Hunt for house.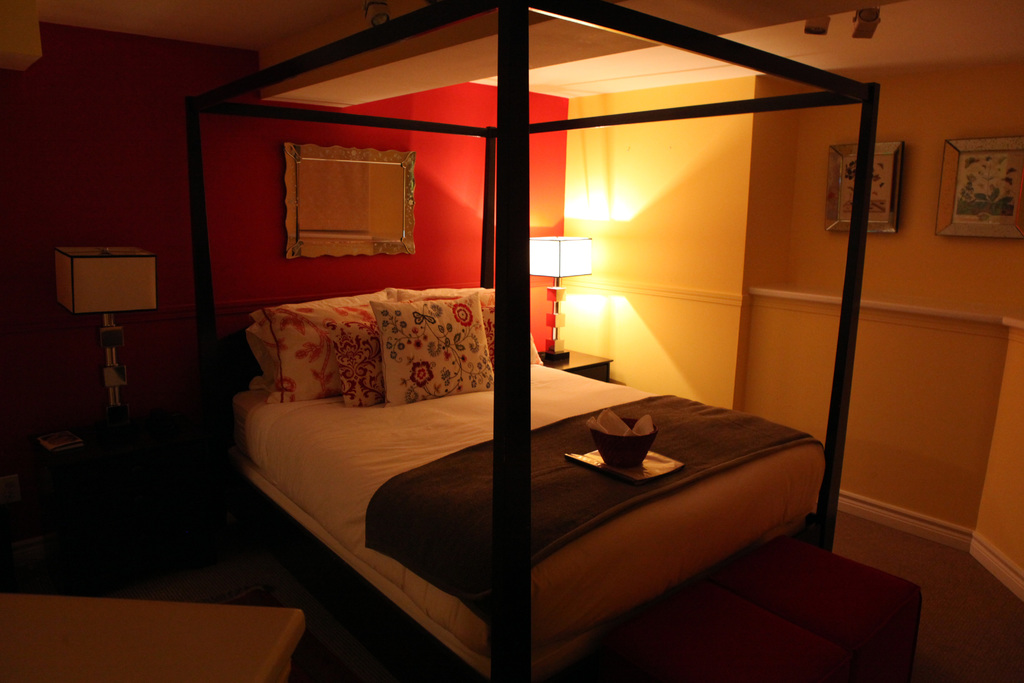
Hunted down at {"x1": 0, "y1": 0, "x2": 1023, "y2": 672}.
